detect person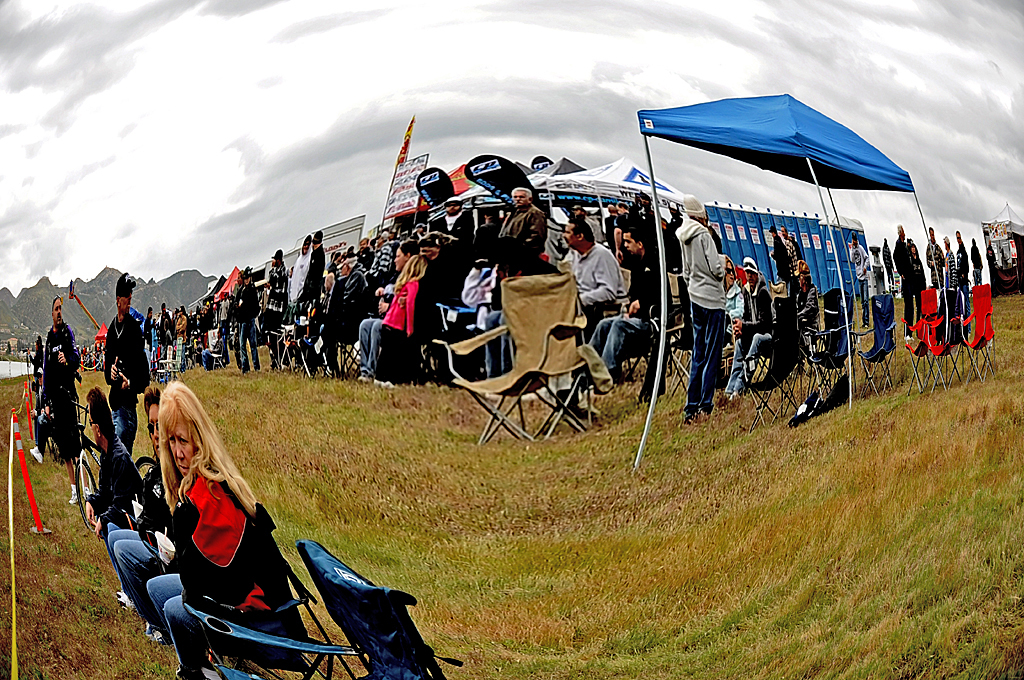
BBox(752, 281, 811, 393)
